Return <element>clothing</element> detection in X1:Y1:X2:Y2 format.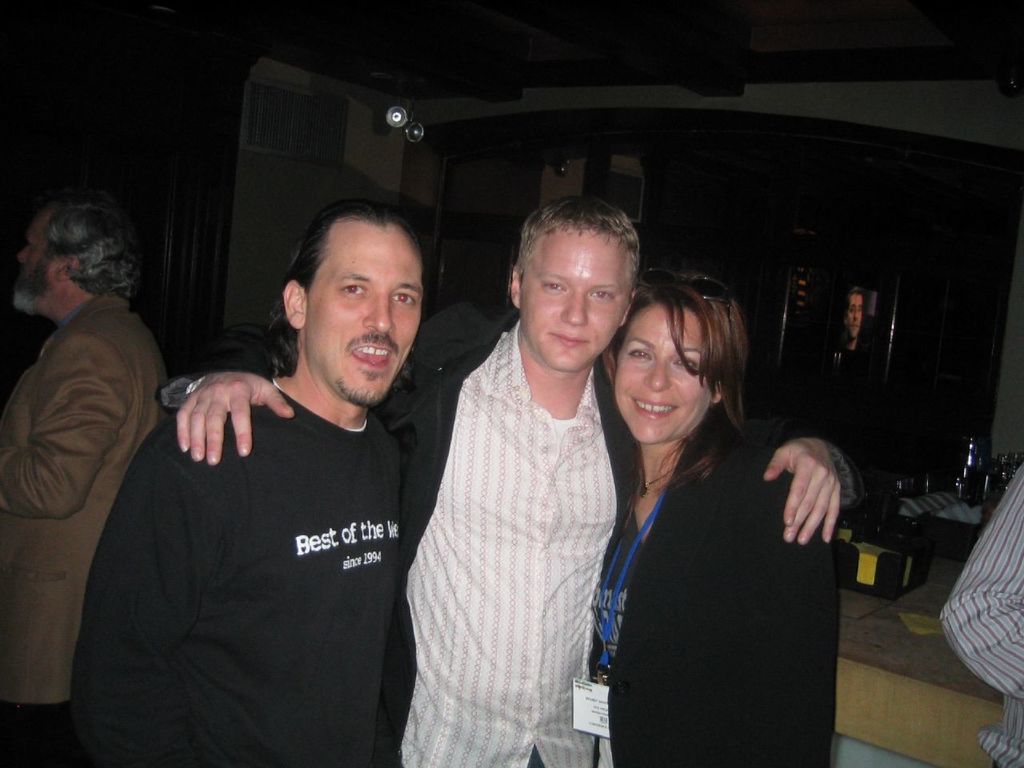
942:458:1023:767.
